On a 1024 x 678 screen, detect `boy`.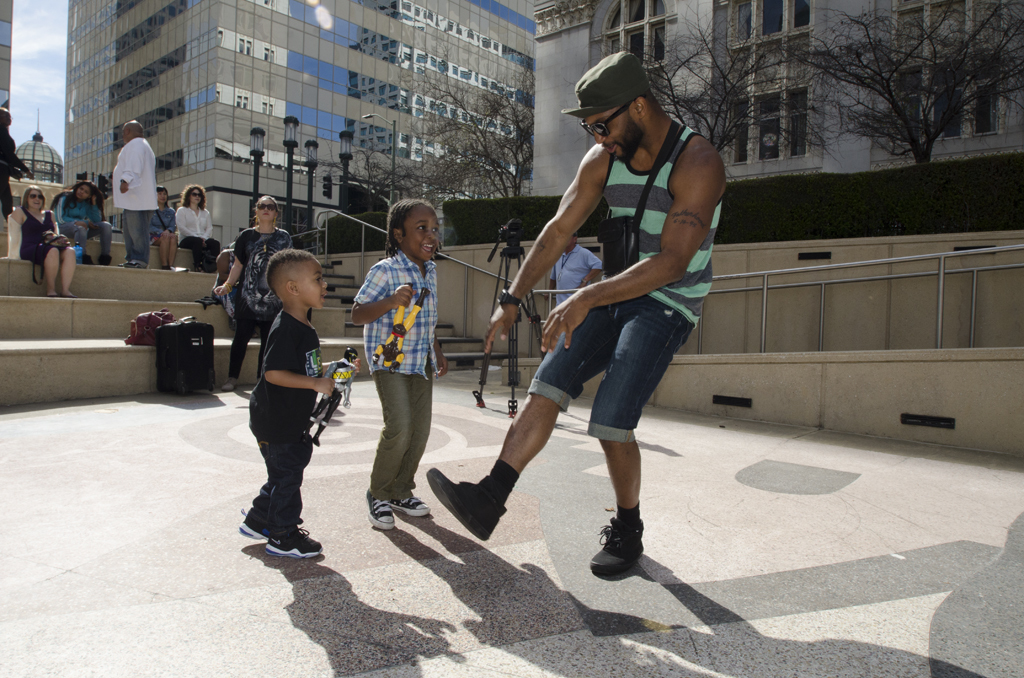
BBox(350, 198, 444, 532).
